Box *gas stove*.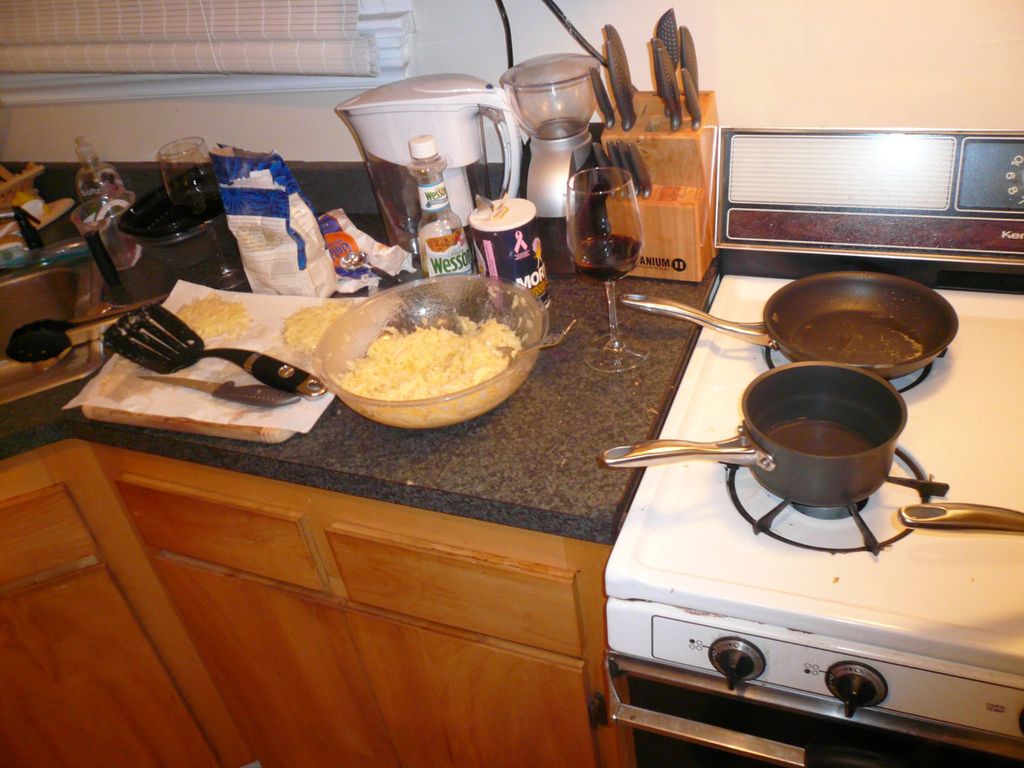
(left=607, top=277, right=1023, bottom=668).
